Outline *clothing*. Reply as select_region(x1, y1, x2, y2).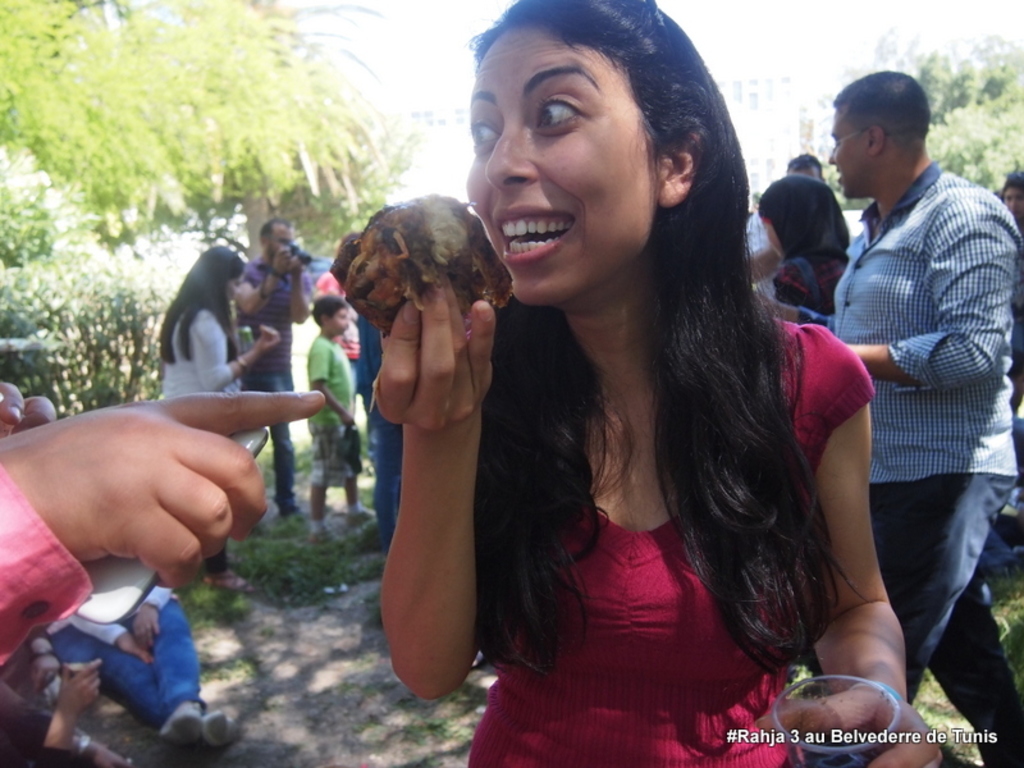
select_region(814, 97, 1010, 709).
